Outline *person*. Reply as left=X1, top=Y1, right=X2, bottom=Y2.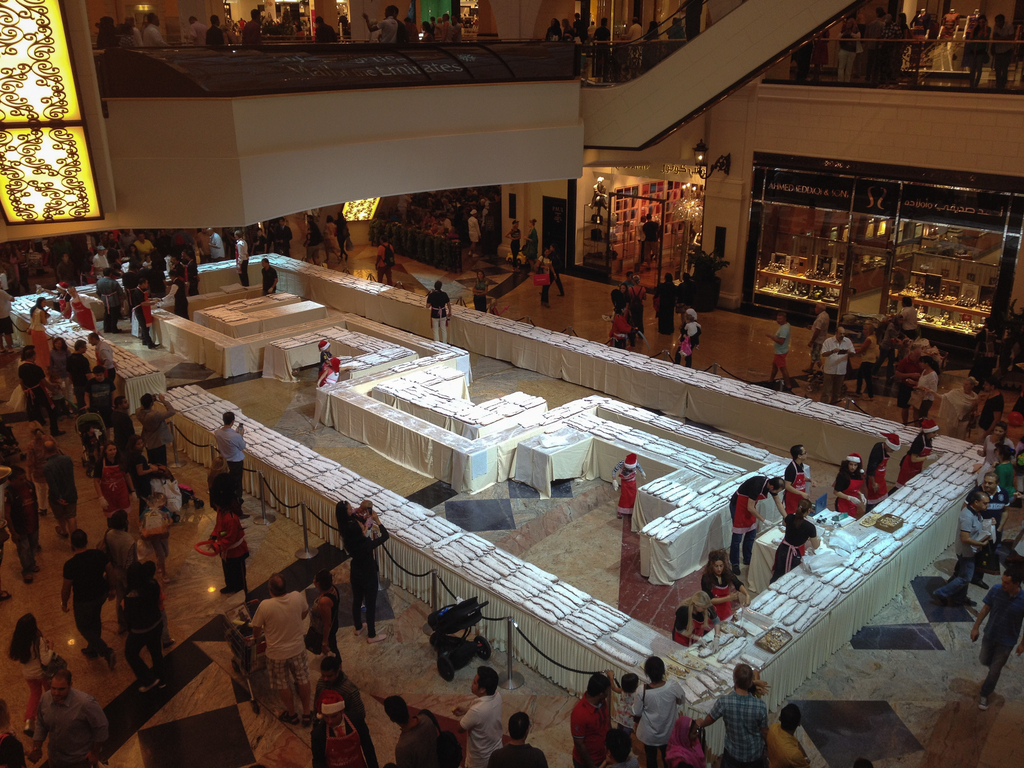
left=504, top=220, right=525, bottom=262.
